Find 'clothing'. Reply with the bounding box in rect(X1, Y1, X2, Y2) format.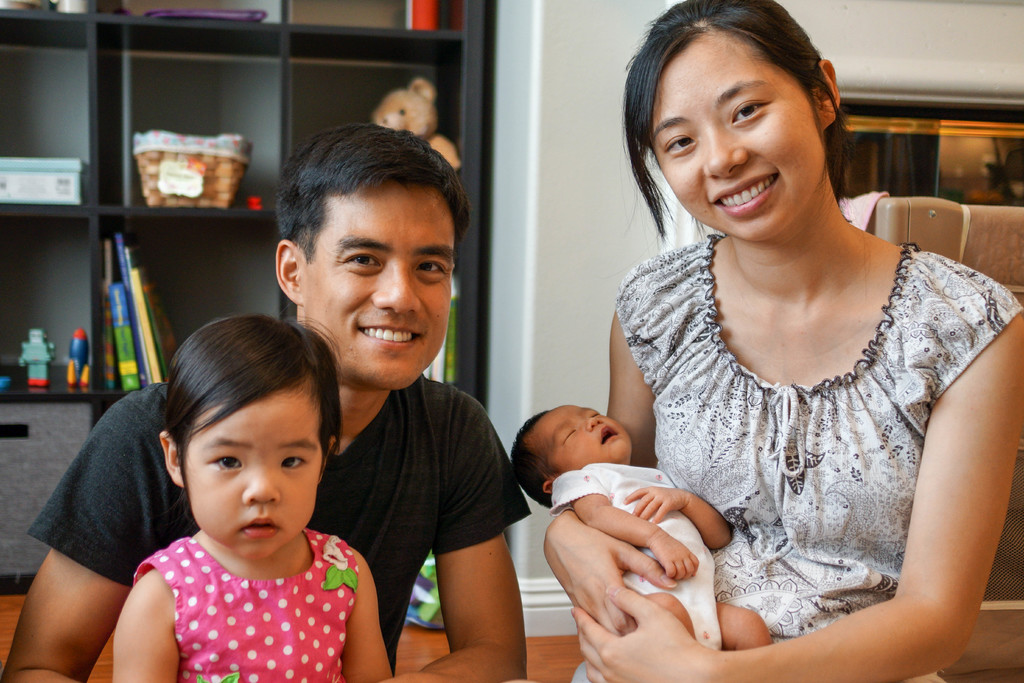
rect(30, 374, 532, 676).
